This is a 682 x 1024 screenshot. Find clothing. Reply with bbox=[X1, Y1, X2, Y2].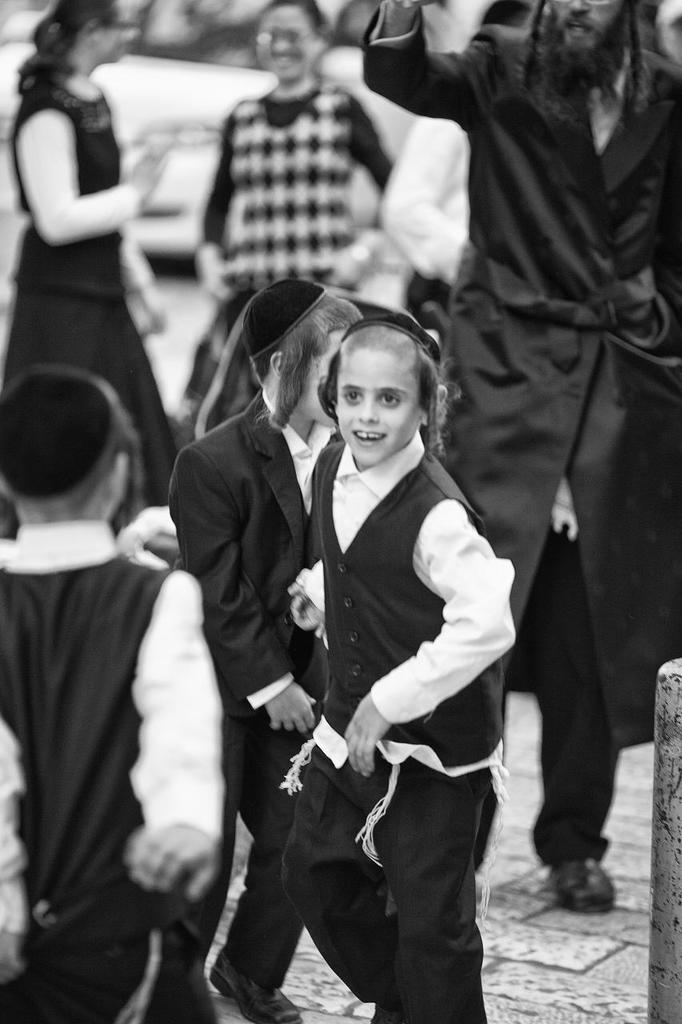
bbox=[364, 24, 681, 863].
